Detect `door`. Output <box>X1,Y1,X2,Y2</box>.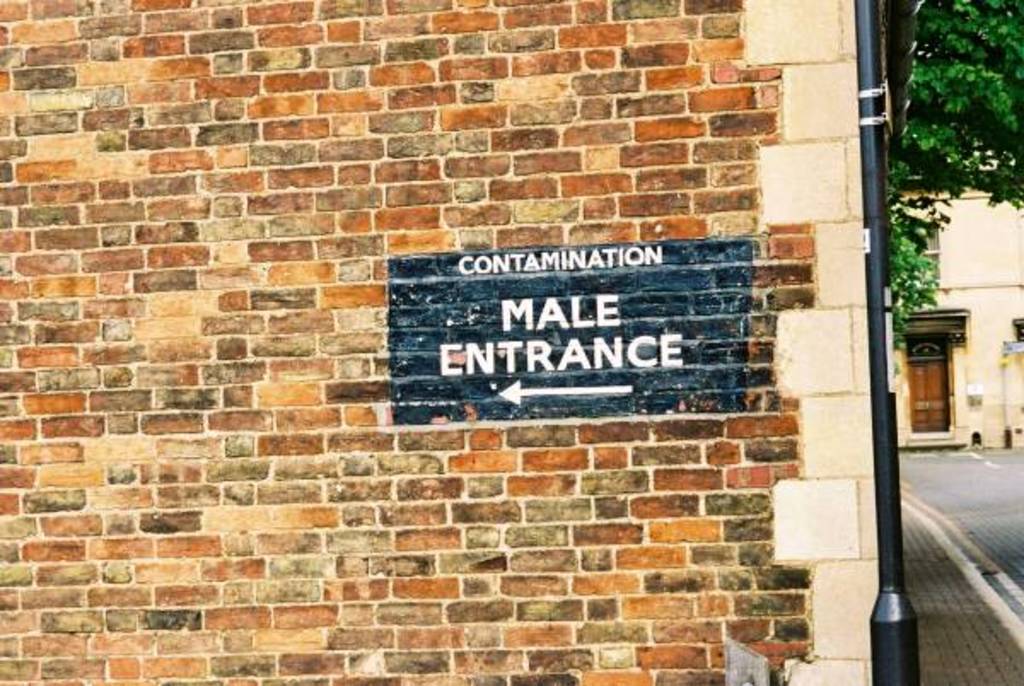
<box>908,360,951,432</box>.
